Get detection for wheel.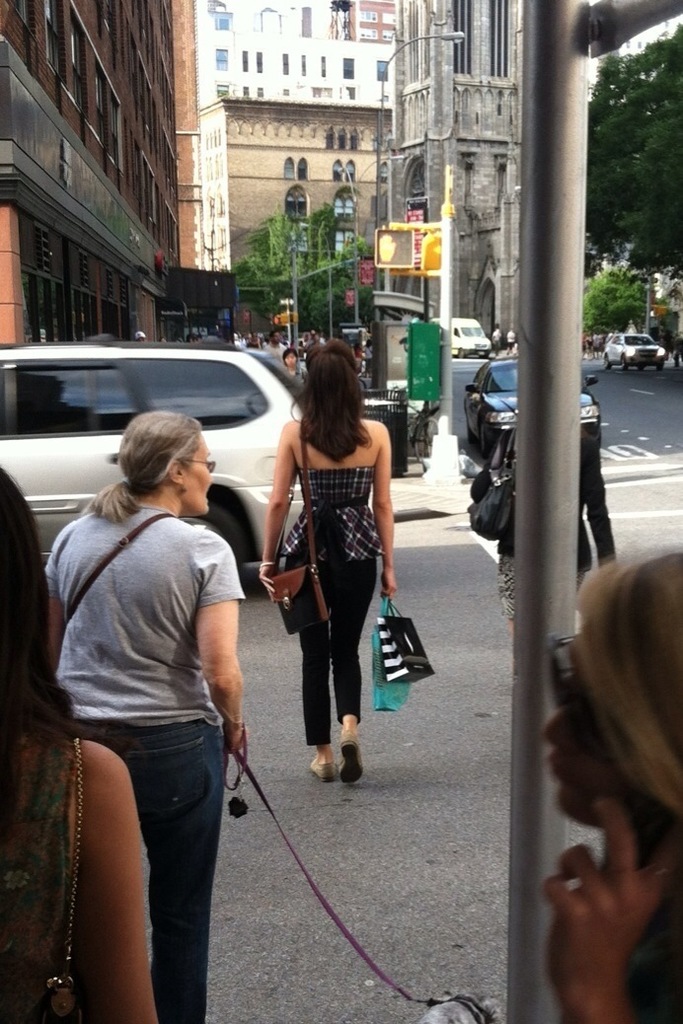
Detection: <box>414,417,438,462</box>.
